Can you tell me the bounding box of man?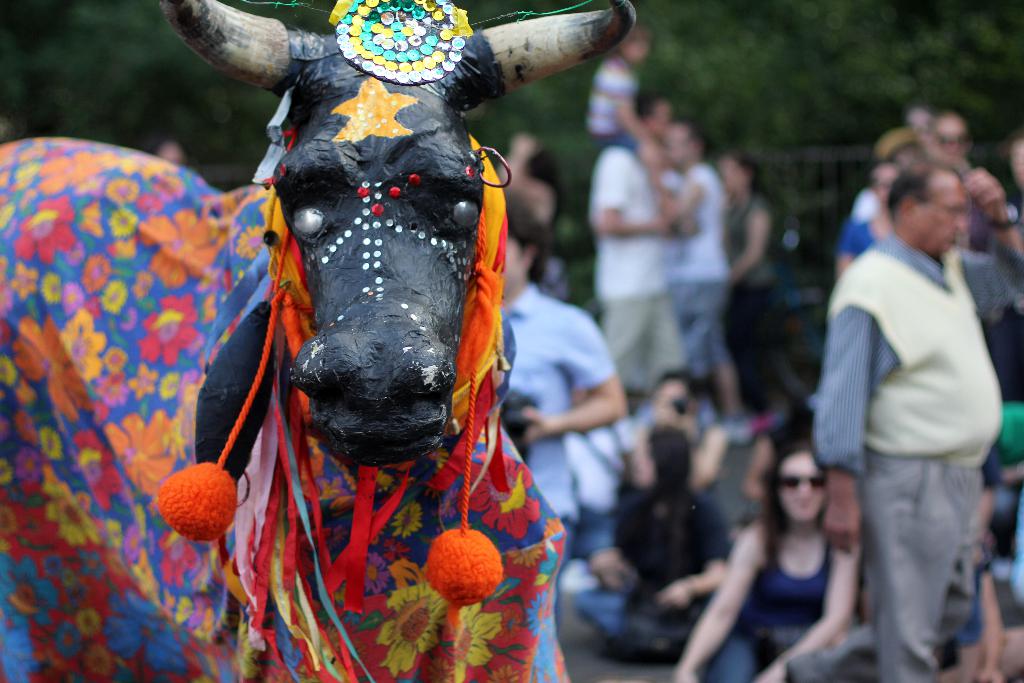
region(505, 188, 623, 616).
